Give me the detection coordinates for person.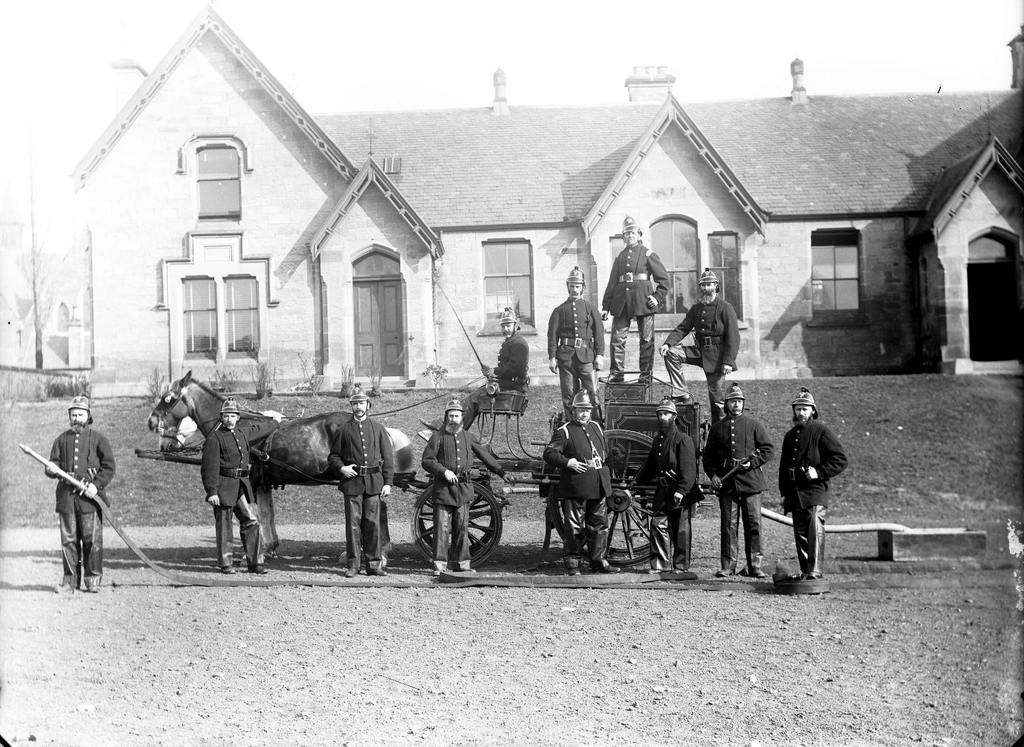
left=419, top=399, right=478, bottom=578.
